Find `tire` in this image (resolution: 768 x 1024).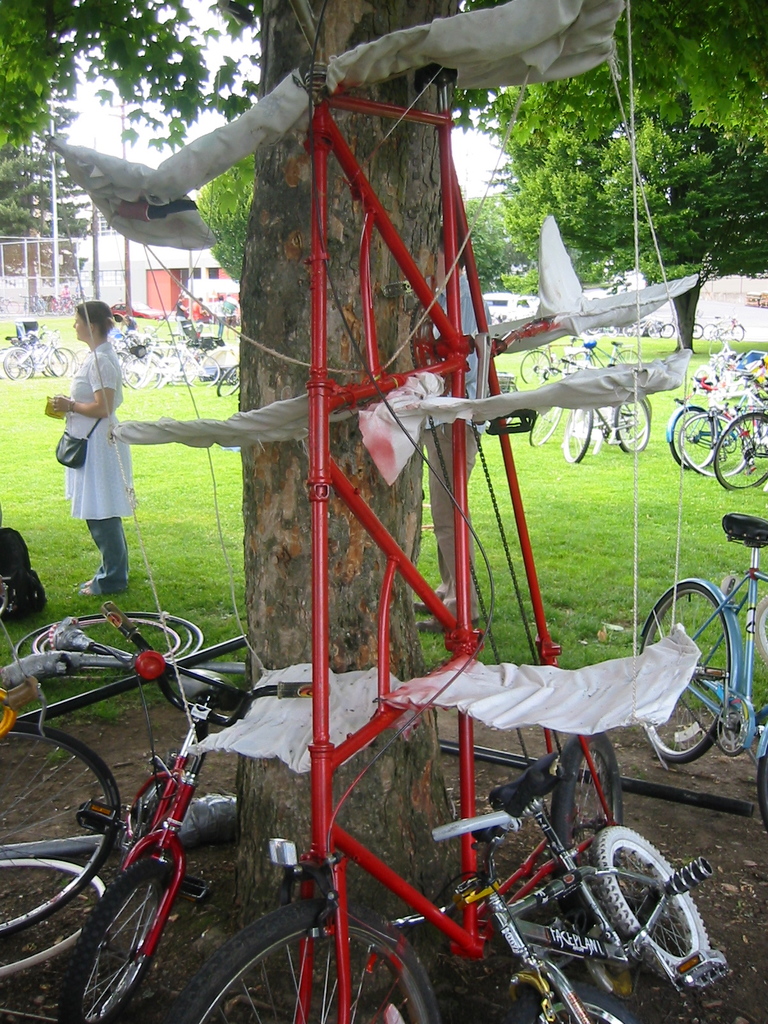
BBox(26, 605, 186, 680).
